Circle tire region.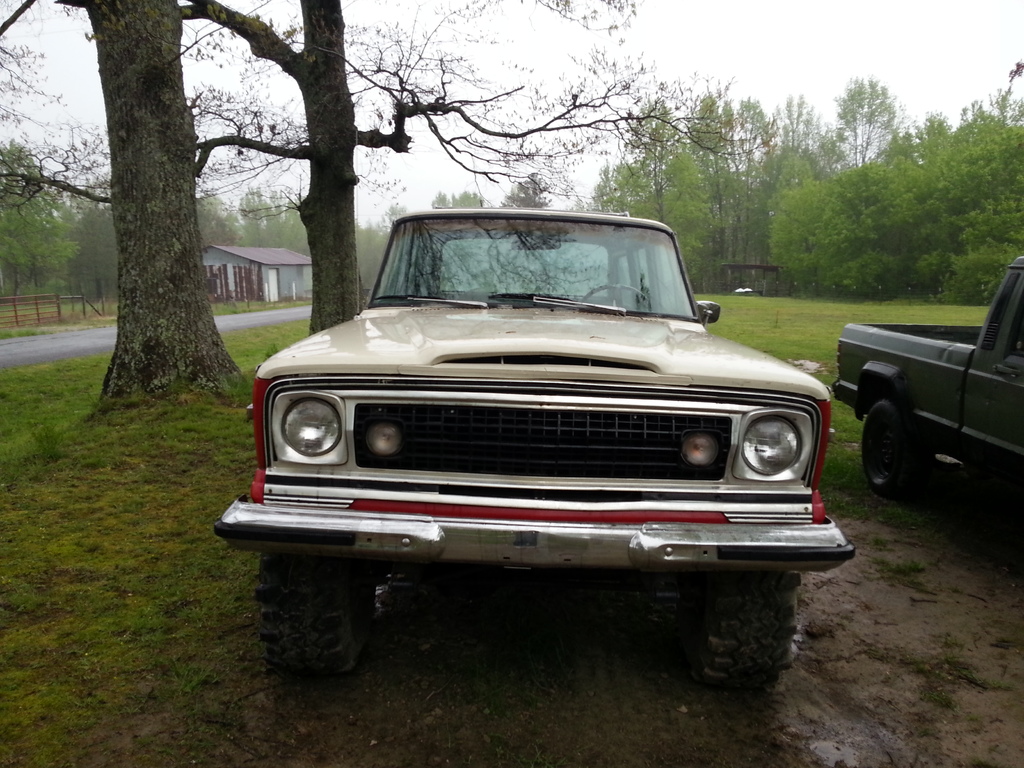
Region: bbox=(840, 400, 937, 488).
